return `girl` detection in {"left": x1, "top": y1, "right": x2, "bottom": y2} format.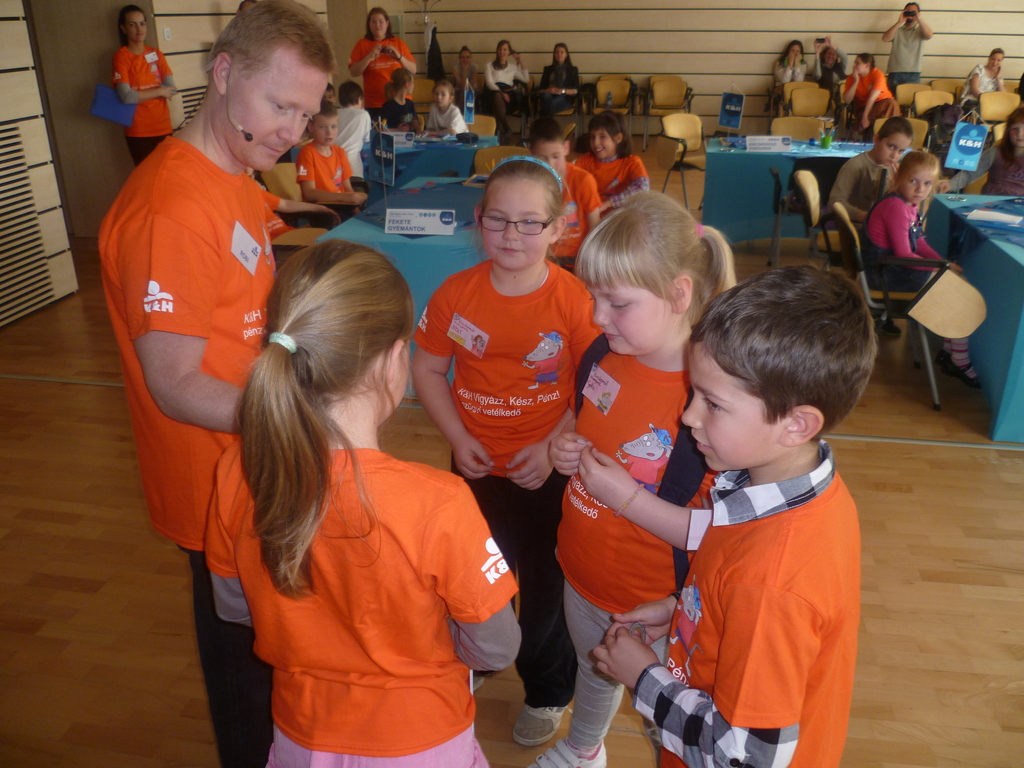
{"left": 408, "top": 154, "right": 602, "bottom": 748}.
